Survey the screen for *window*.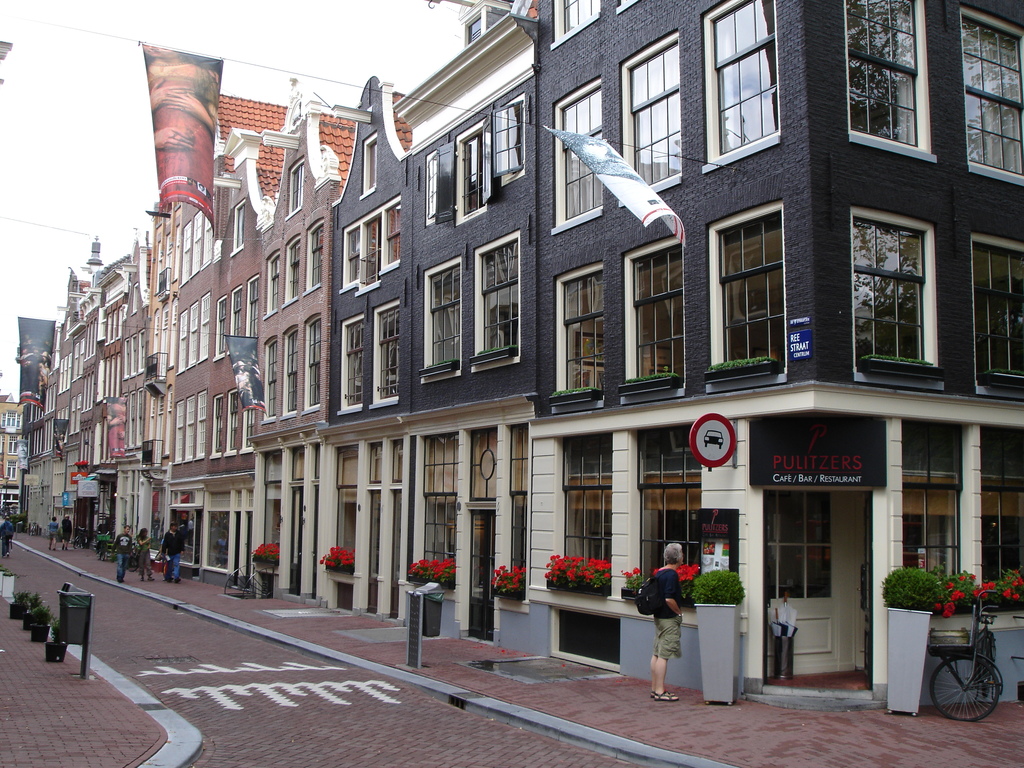
Survey found: Rect(305, 307, 326, 403).
